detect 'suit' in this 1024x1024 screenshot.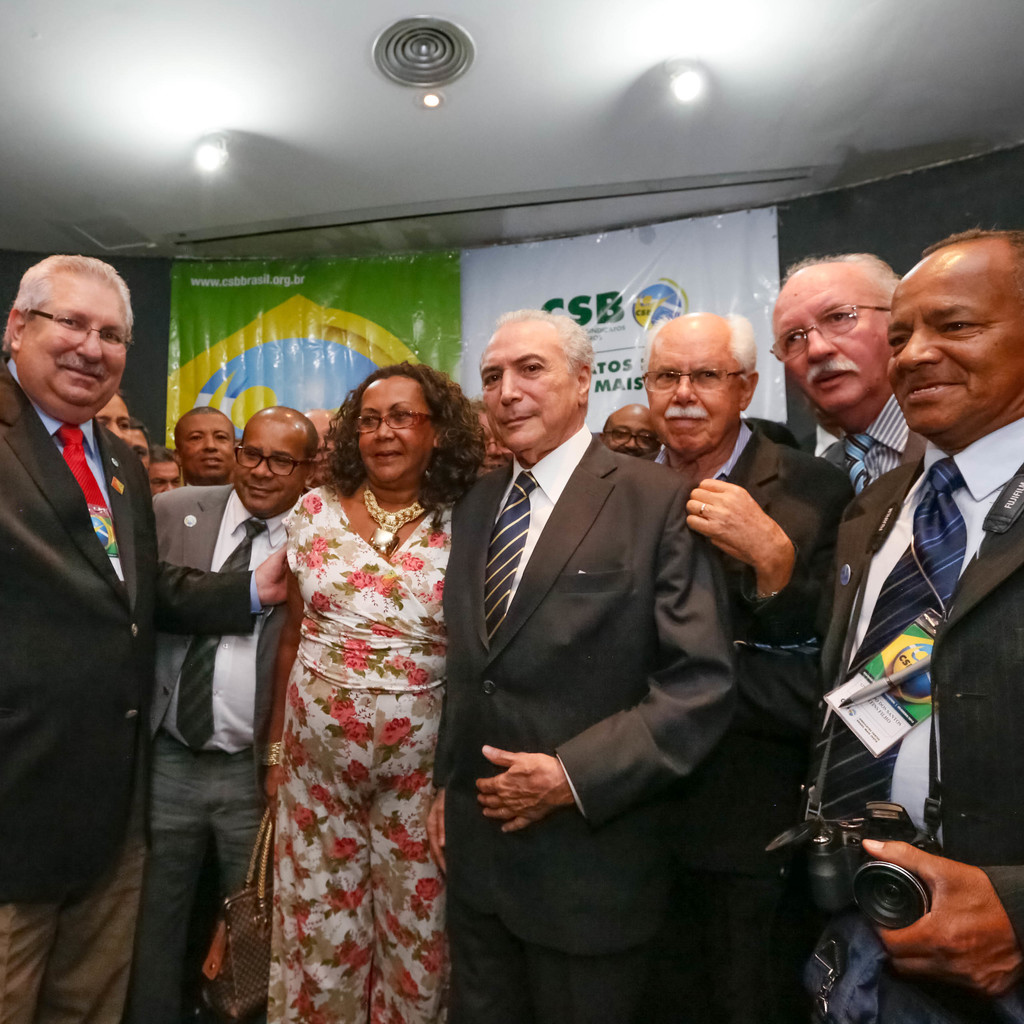
Detection: 149:480:308:1023.
